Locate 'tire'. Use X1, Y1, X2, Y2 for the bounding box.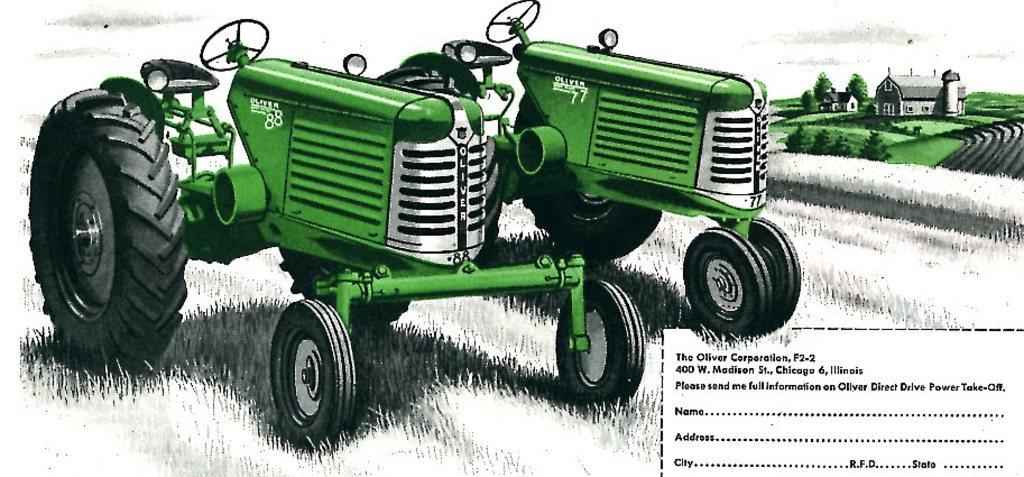
279, 246, 410, 324.
